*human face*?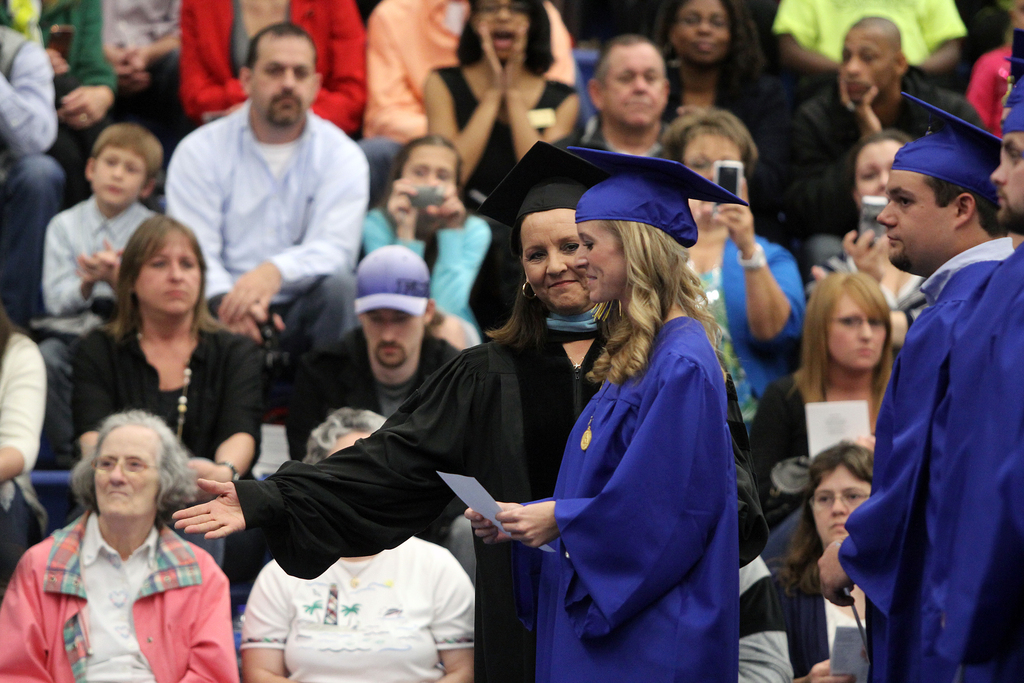
x1=676, y1=0, x2=729, y2=63
